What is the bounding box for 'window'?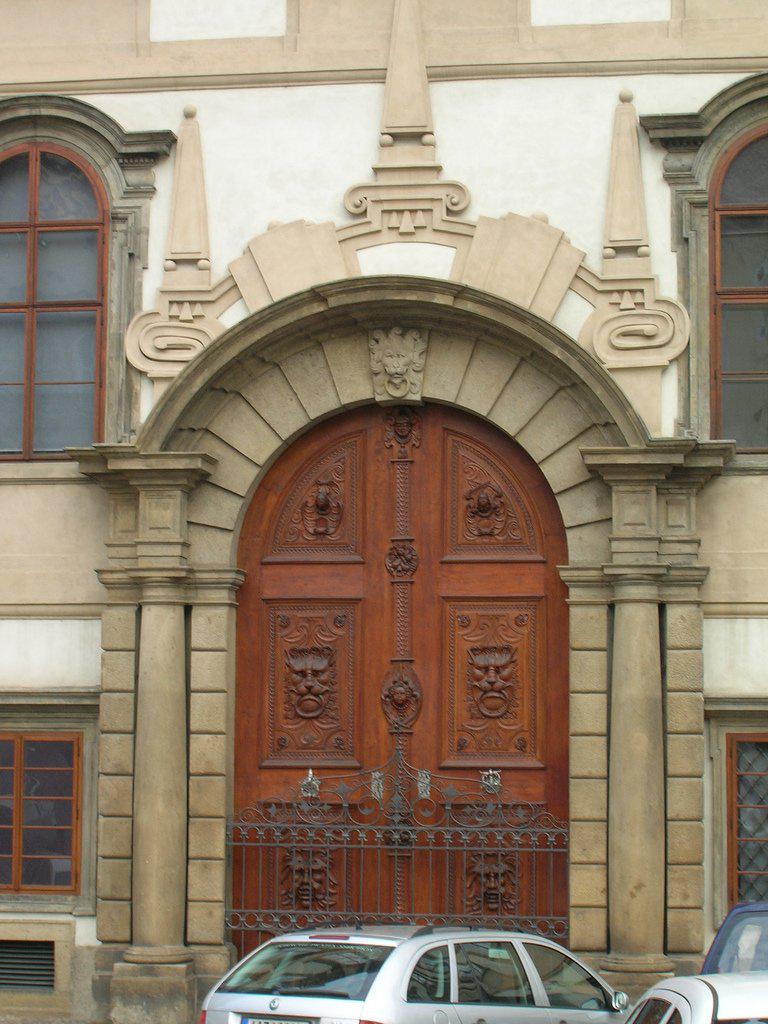
box=[5, 101, 121, 456].
